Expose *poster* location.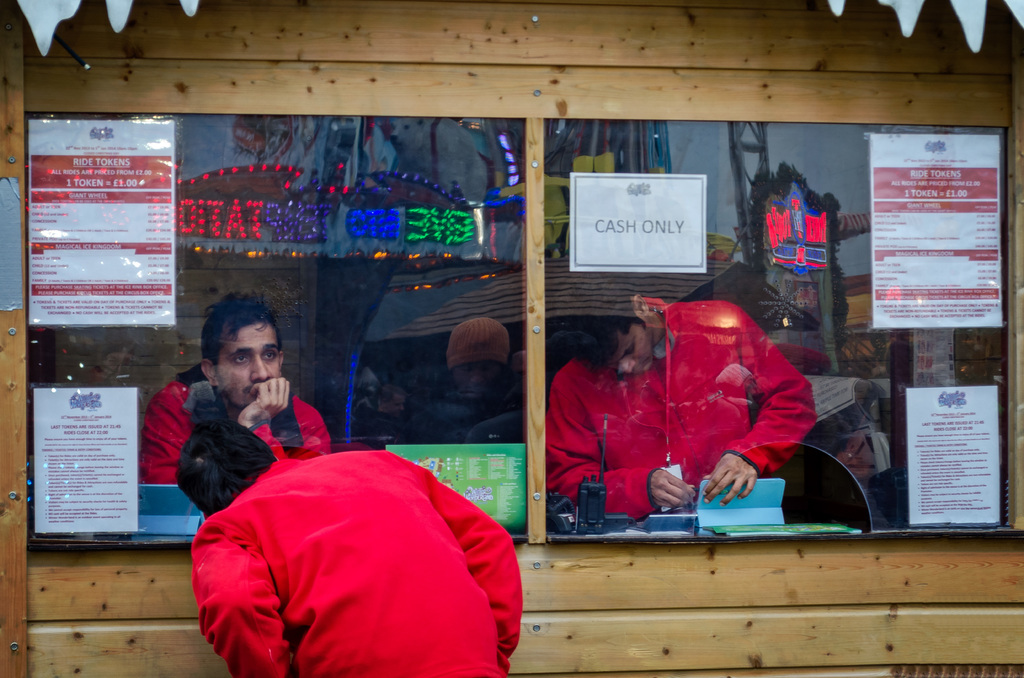
Exposed at x1=905 y1=386 x2=1002 y2=527.
